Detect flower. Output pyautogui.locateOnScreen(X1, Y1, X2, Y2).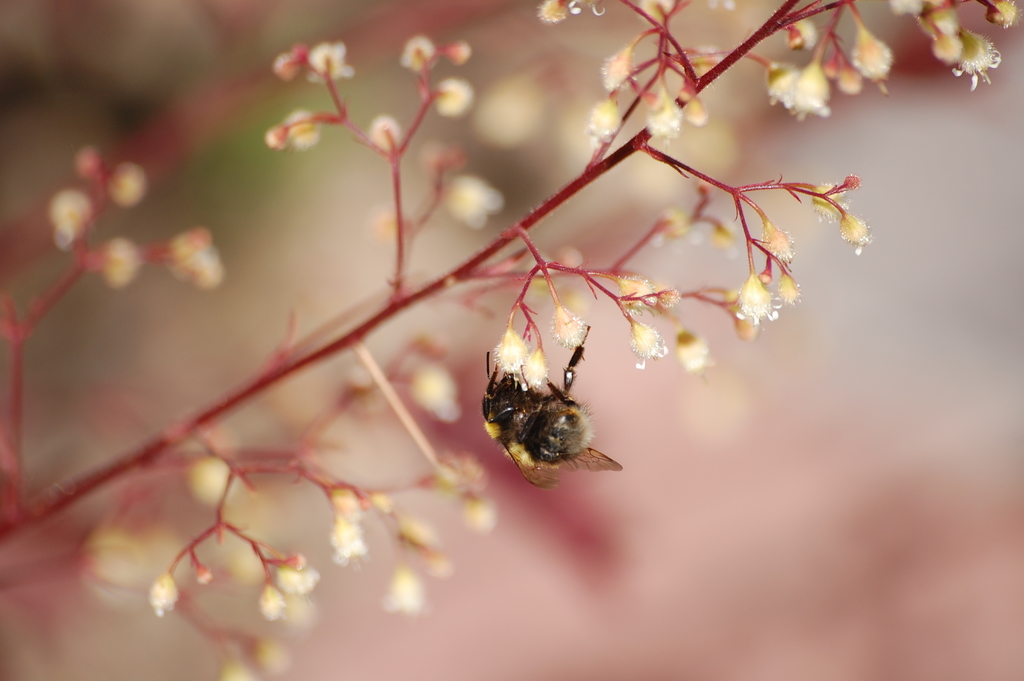
pyautogui.locateOnScreen(306, 40, 349, 80).
